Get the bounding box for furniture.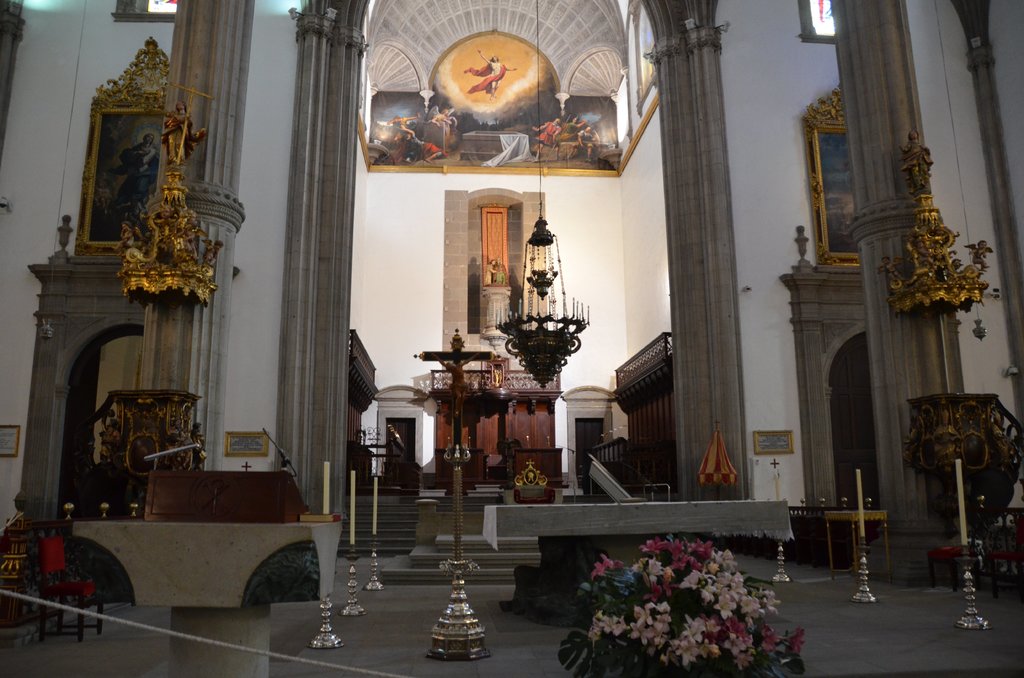
512,448,567,486.
